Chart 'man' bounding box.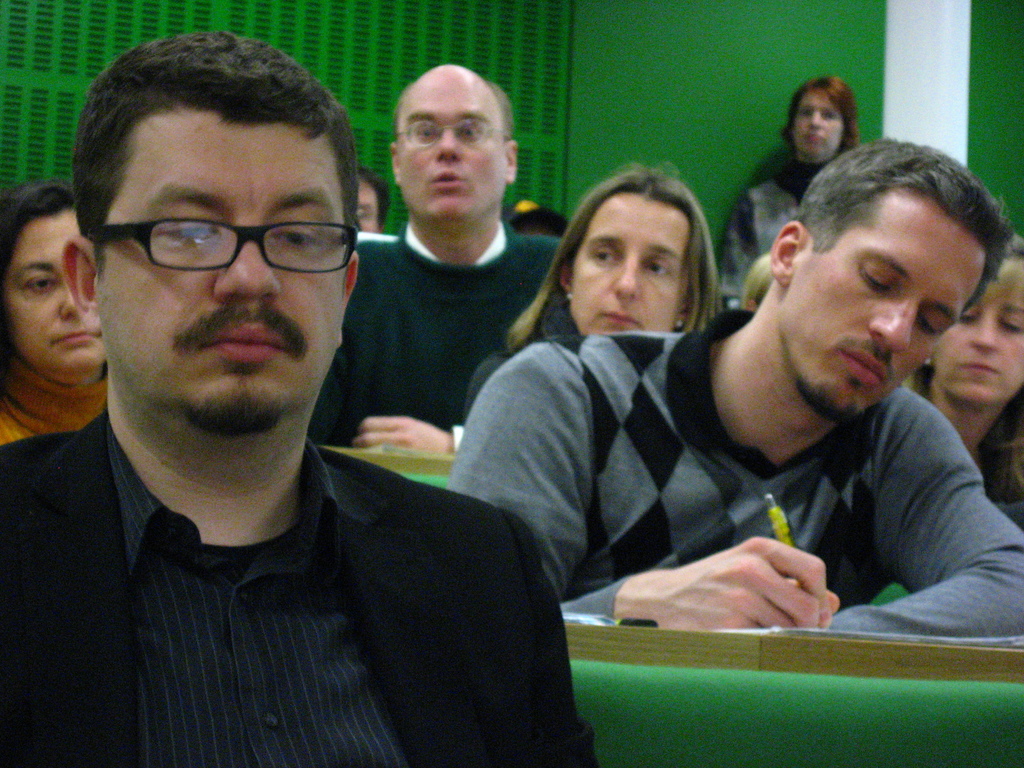
Charted: crop(445, 136, 1023, 644).
